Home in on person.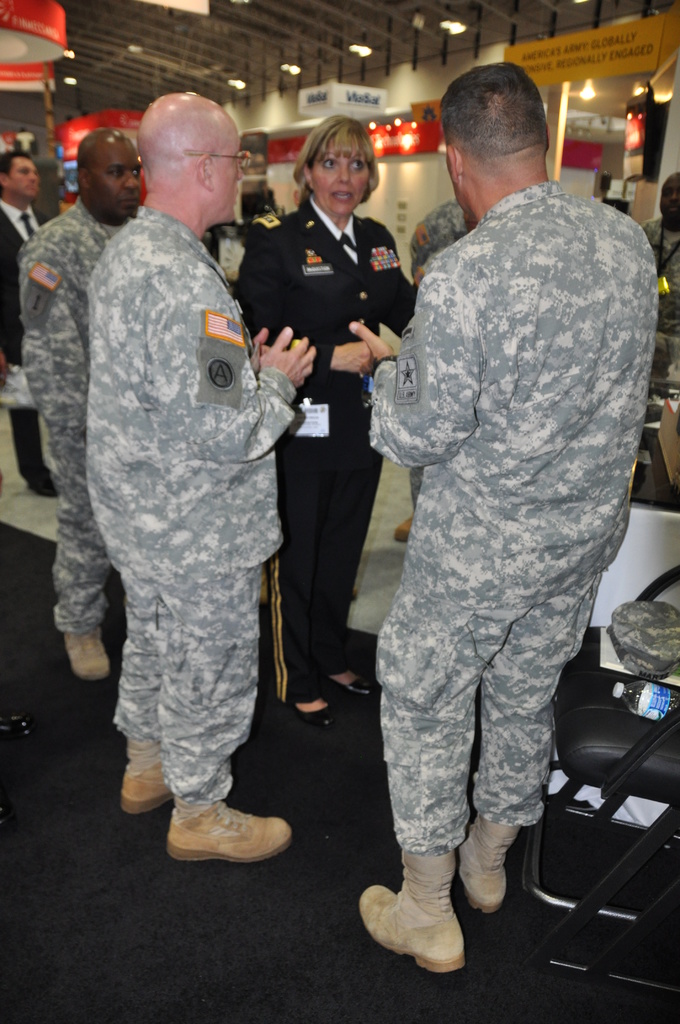
Homed in at [left=16, top=122, right=145, bottom=688].
